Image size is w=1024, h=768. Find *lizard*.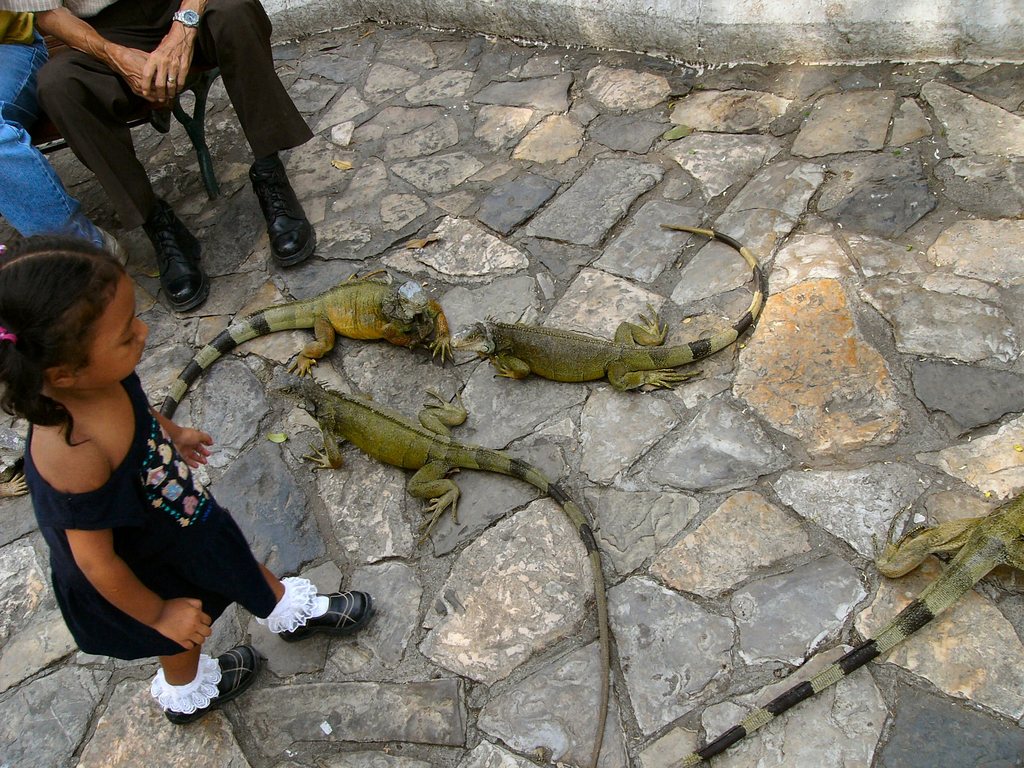
l=452, t=262, r=753, b=417.
